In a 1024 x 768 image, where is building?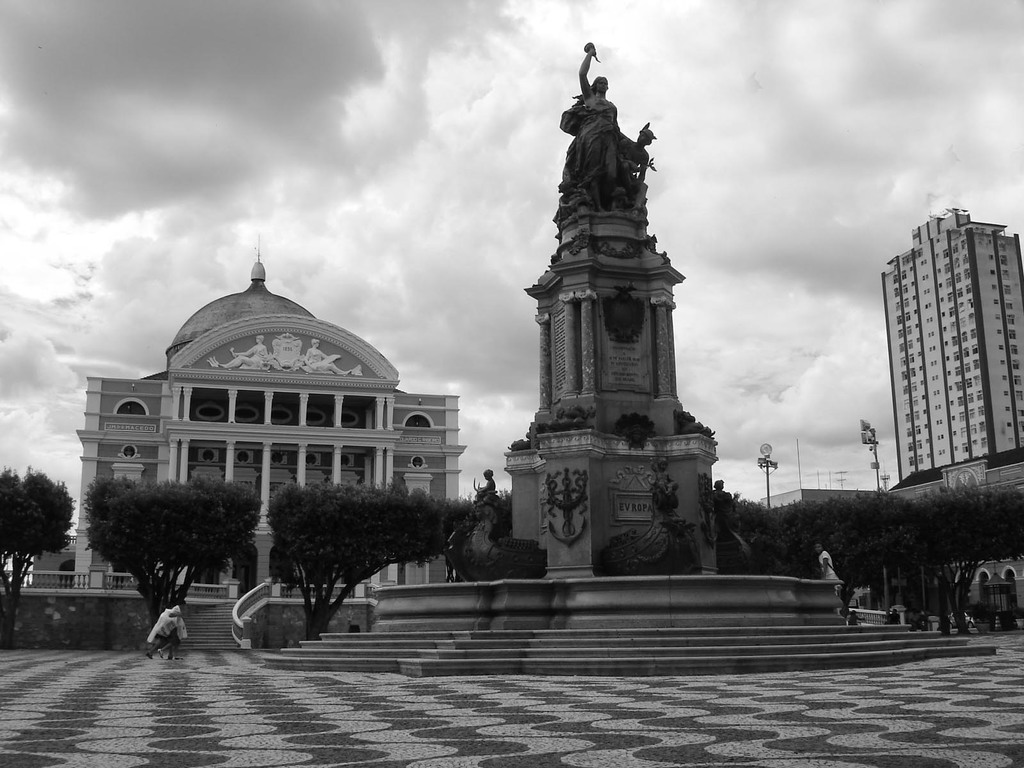
883 210 1023 483.
